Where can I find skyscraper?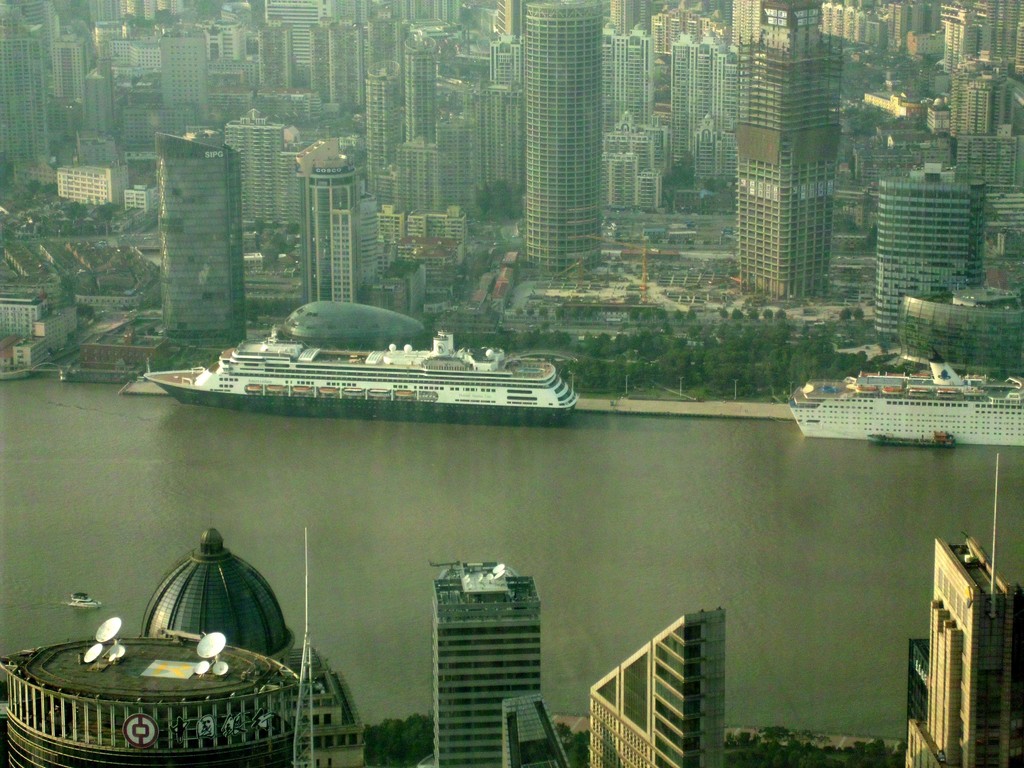
You can find it at <bbox>721, 0, 828, 286</bbox>.
